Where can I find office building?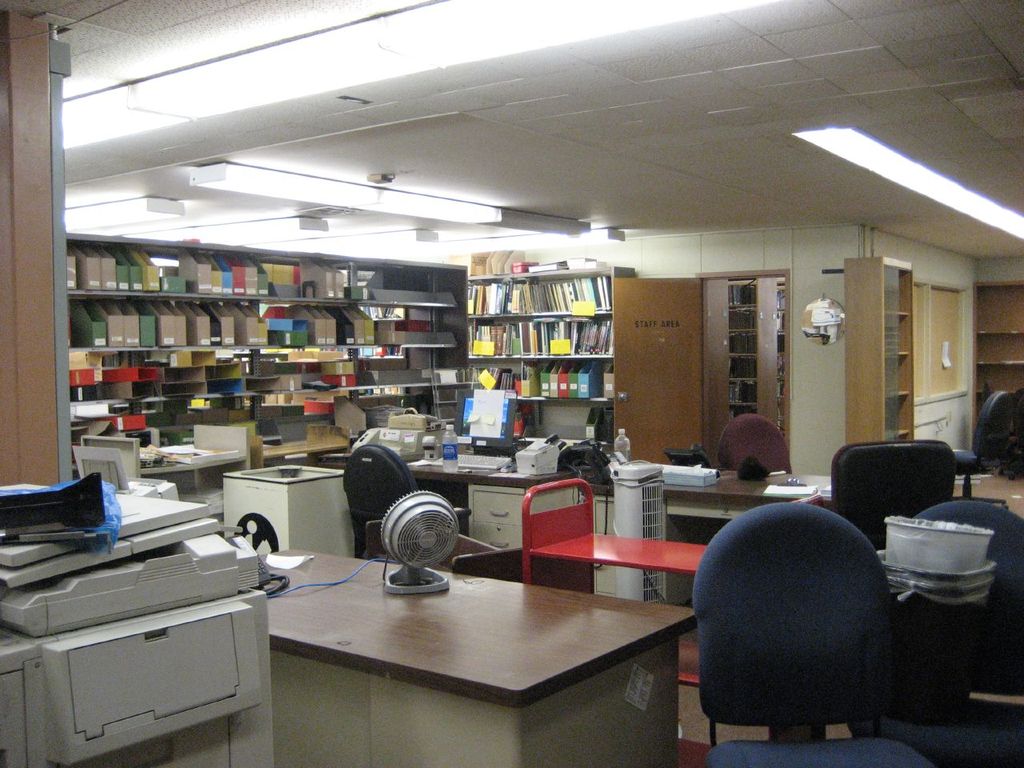
You can find it at {"x1": 86, "y1": 44, "x2": 996, "y2": 765}.
